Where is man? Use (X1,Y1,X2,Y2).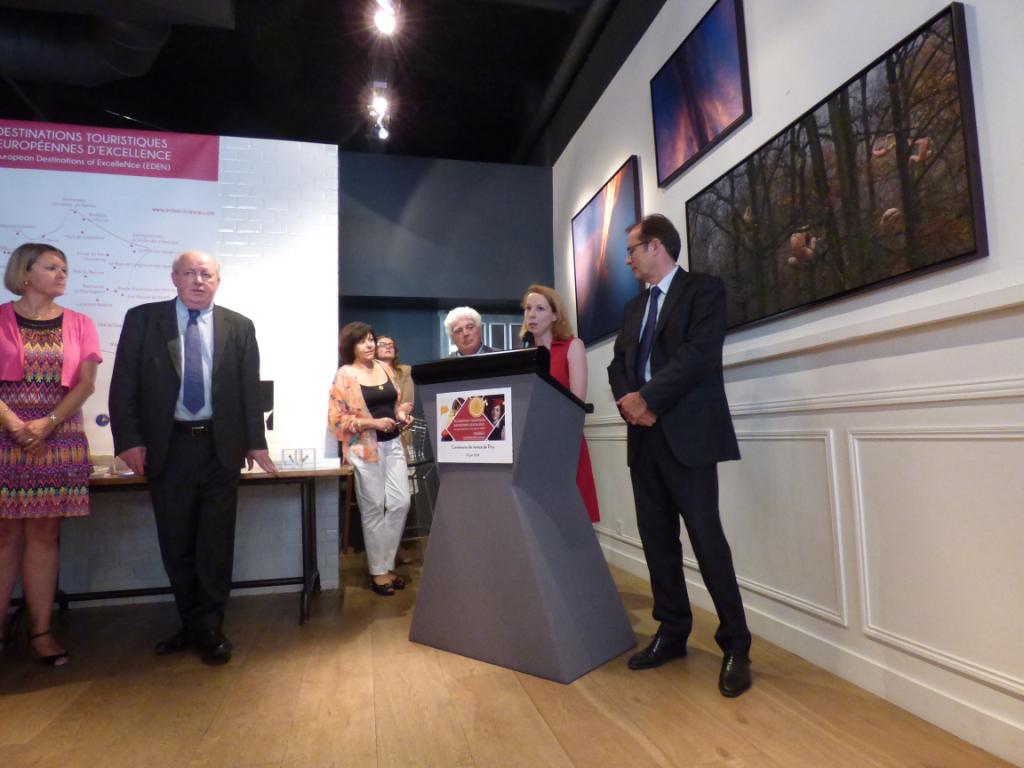
(105,249,280,673).
